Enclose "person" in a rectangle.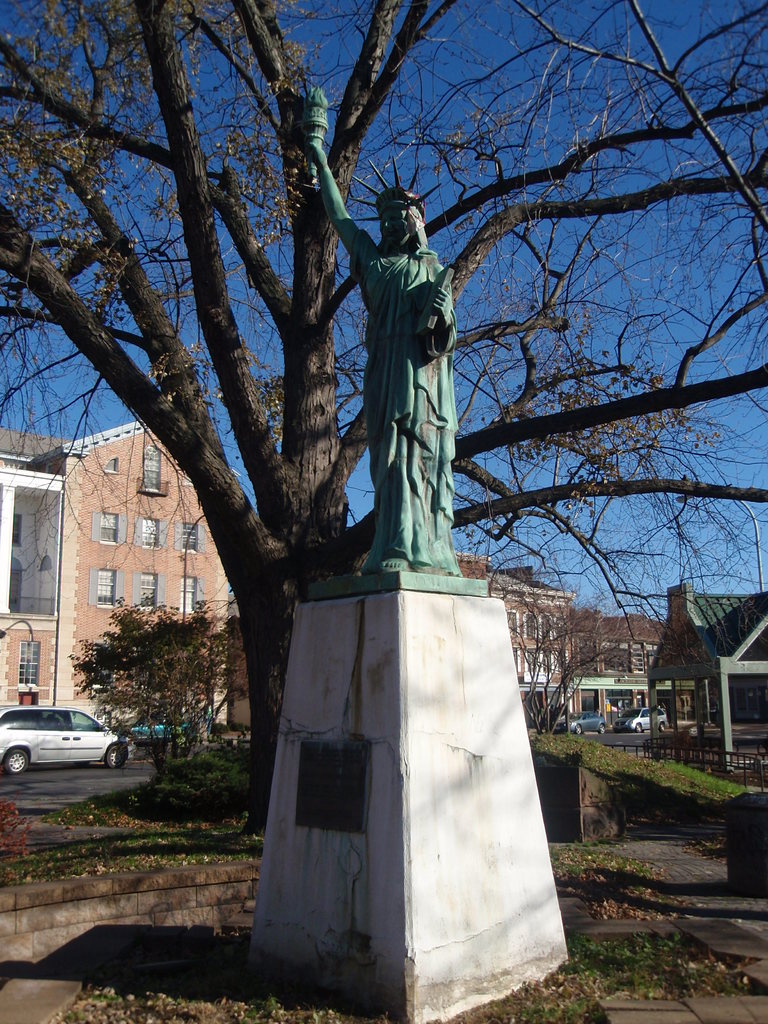
<bbox>284, 86, 460, 568</bbox>.
